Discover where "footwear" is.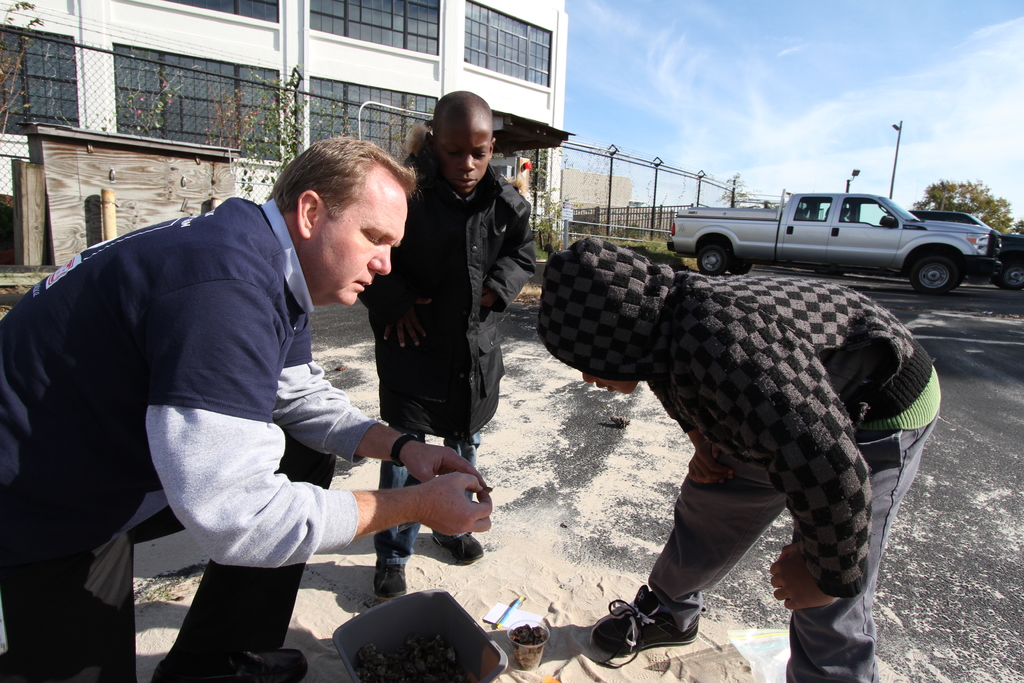
Discovered at [373, 554, 405, 602].
